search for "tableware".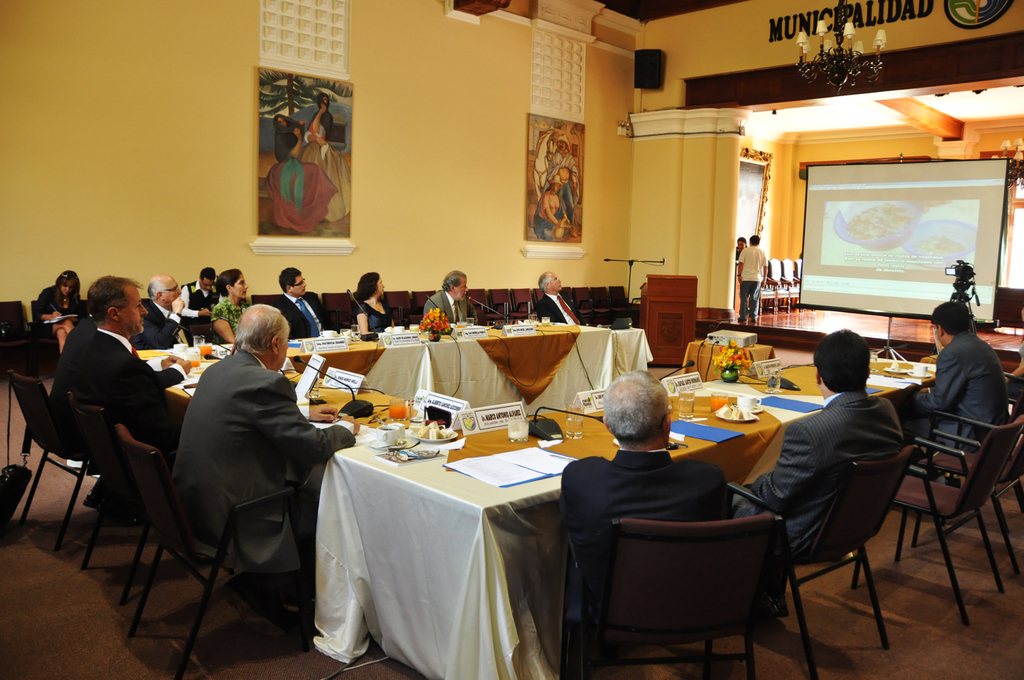
Found at 378,427,395,448.
